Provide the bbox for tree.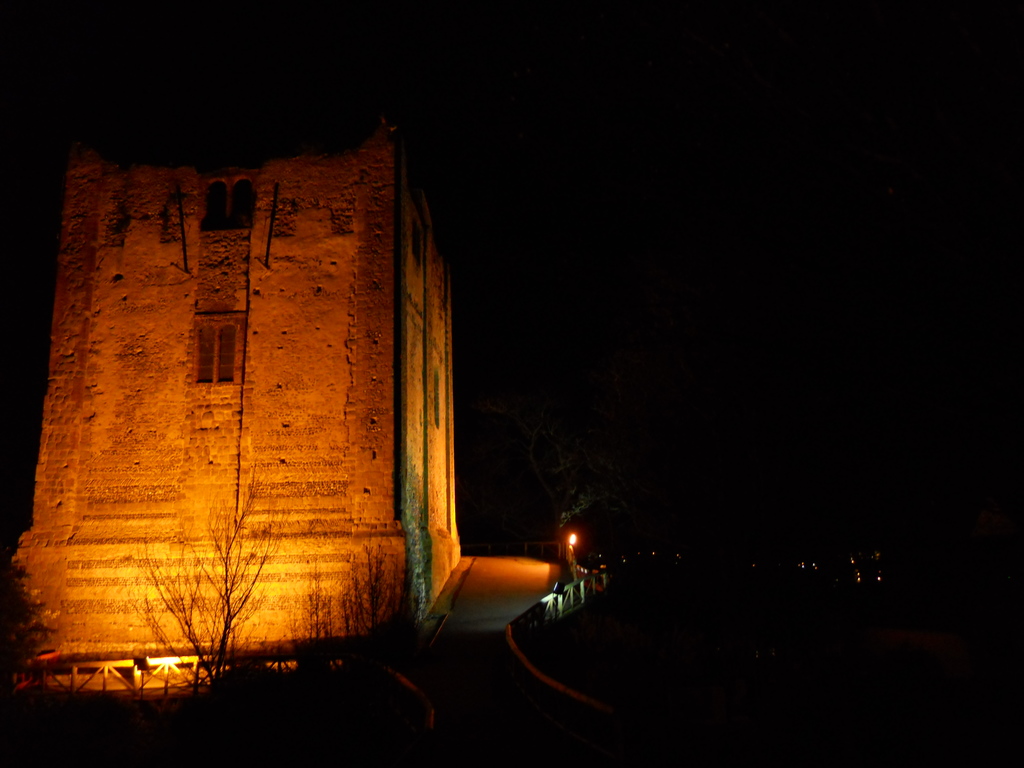
300,536,408,691.
